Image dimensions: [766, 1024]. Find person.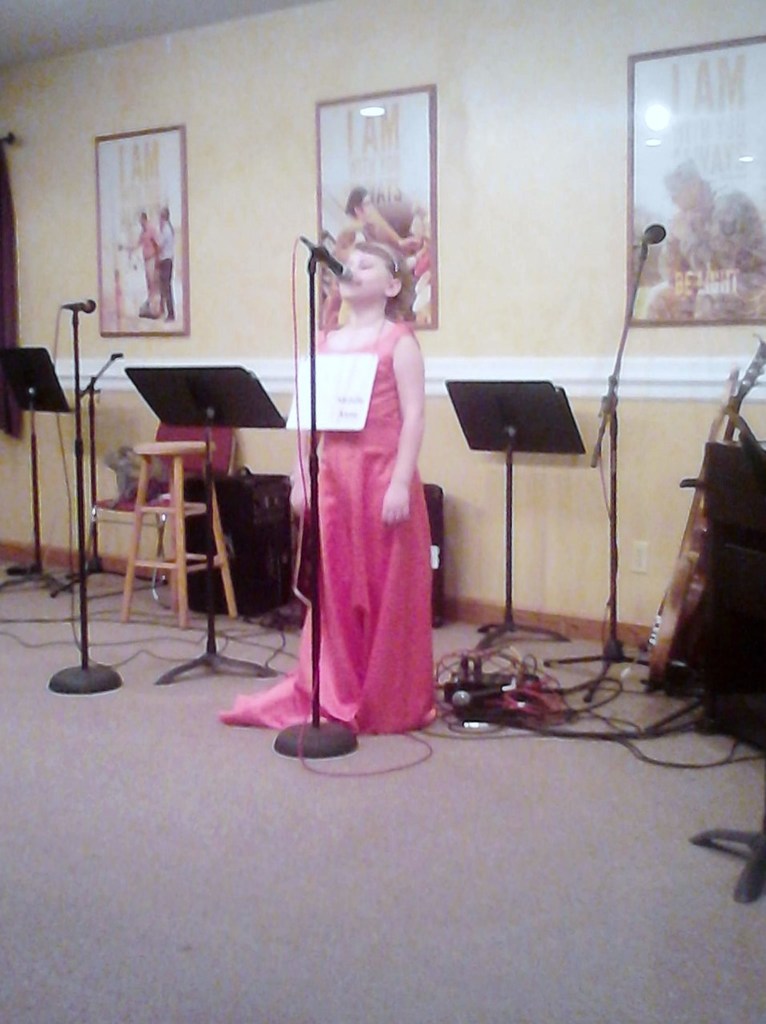
<box>644,159,765,323</box>.
